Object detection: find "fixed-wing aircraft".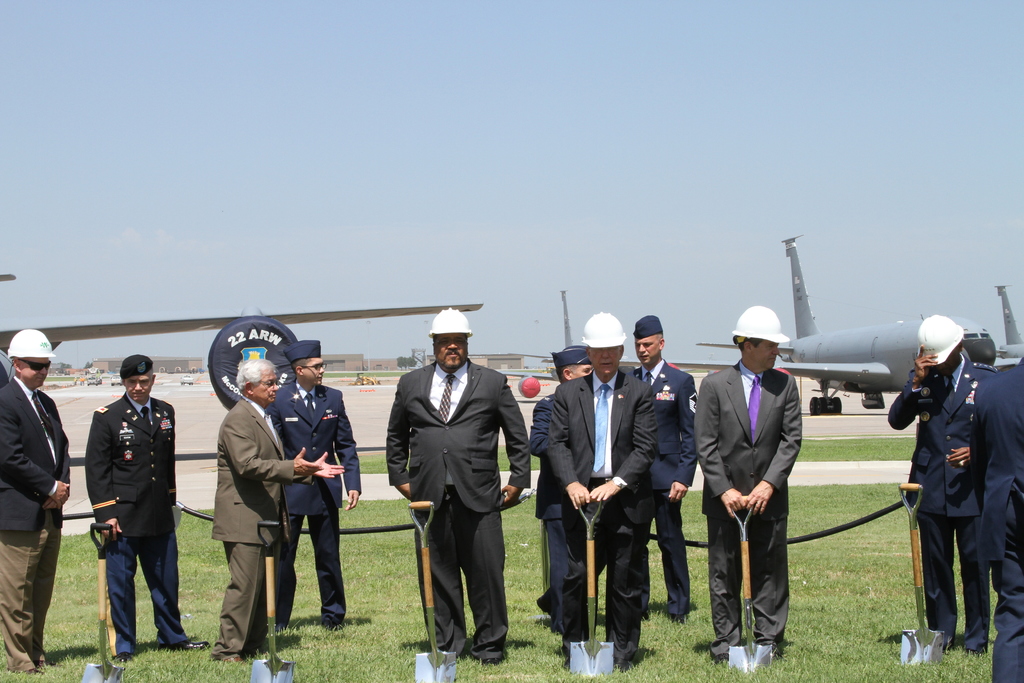
{"x1": 3, "y1": 295, "x2": 480, "y2": 346}.
